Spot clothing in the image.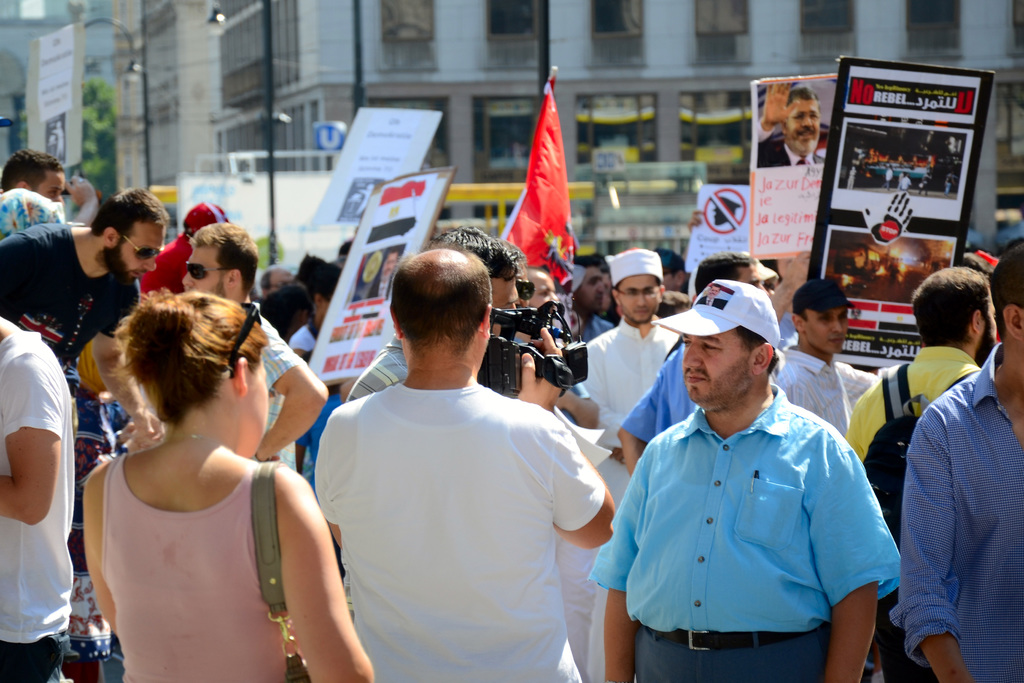
clothing found at (left=574, top=318, right=679, bottom=513).
